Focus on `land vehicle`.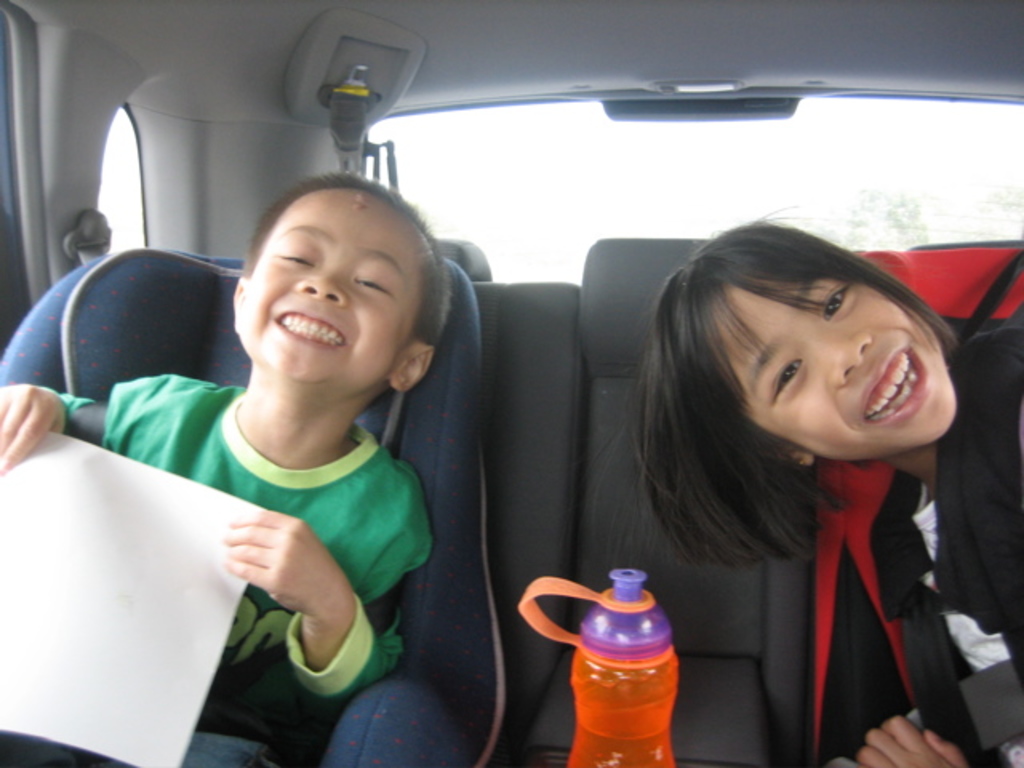
Focused at [x1=22, y1=50, x2=974, y2=758].
